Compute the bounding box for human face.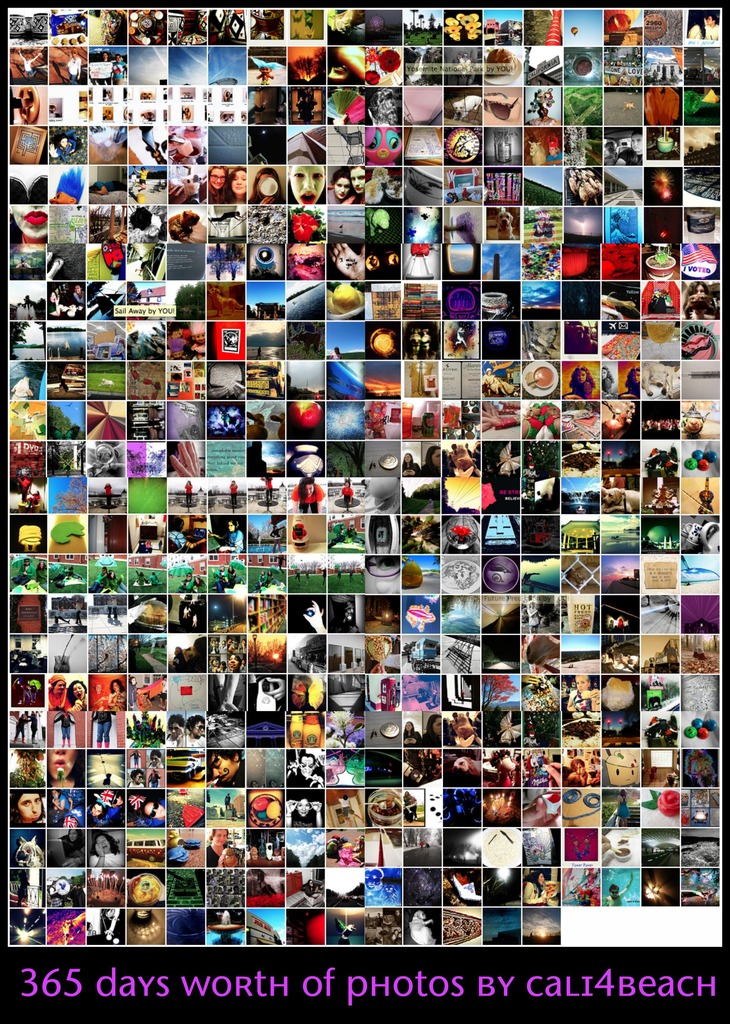
bbox=[425, 716, 441, 735].
